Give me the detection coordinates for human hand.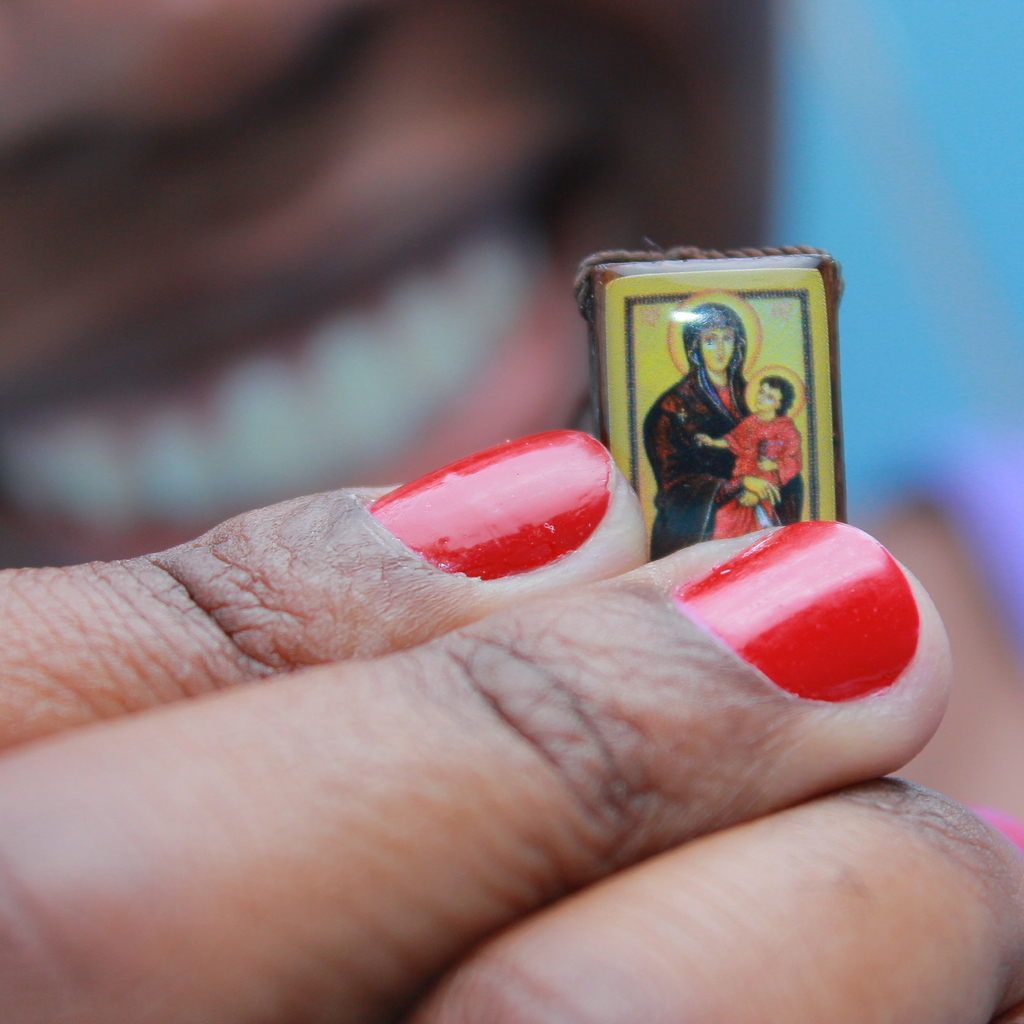
<bbox>753, 457, 780, 471</bbox>.
